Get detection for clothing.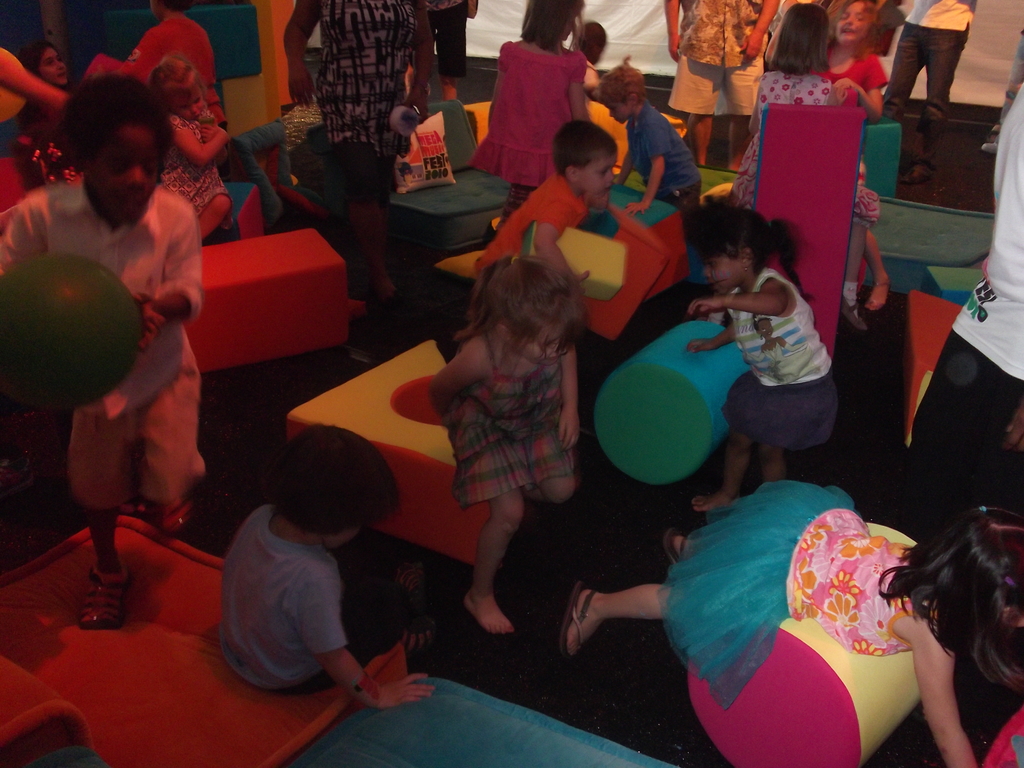
Detection: (715,268,840,474).
